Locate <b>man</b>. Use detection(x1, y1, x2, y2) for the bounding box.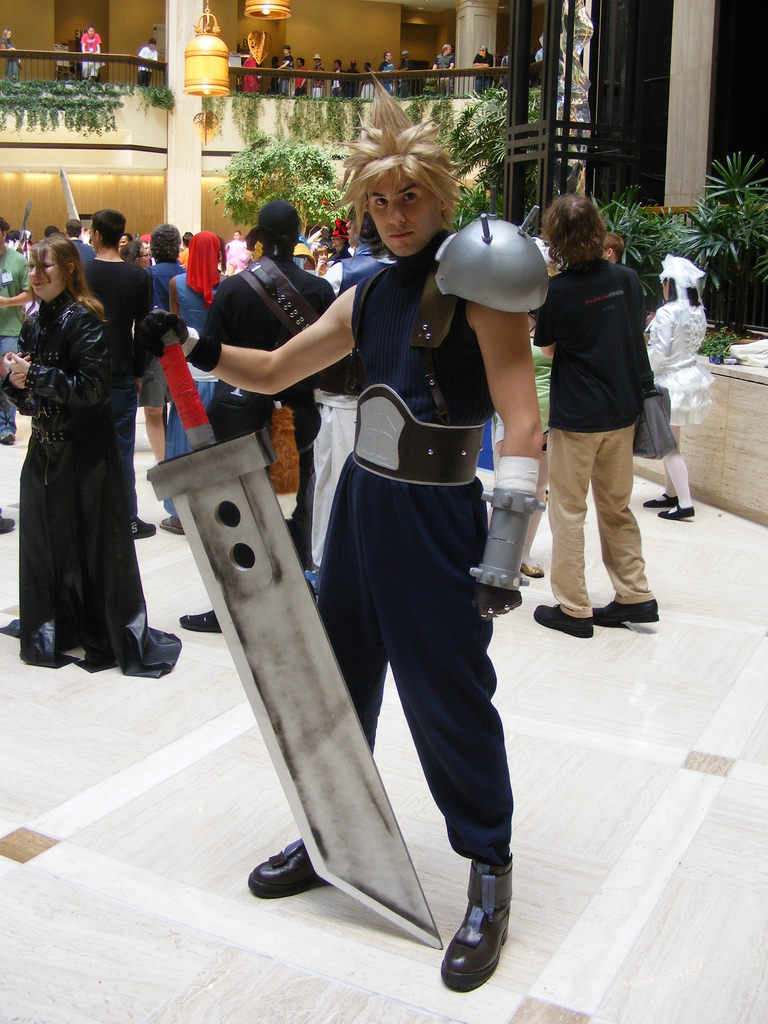
detection(380, 49, 387, 92).
